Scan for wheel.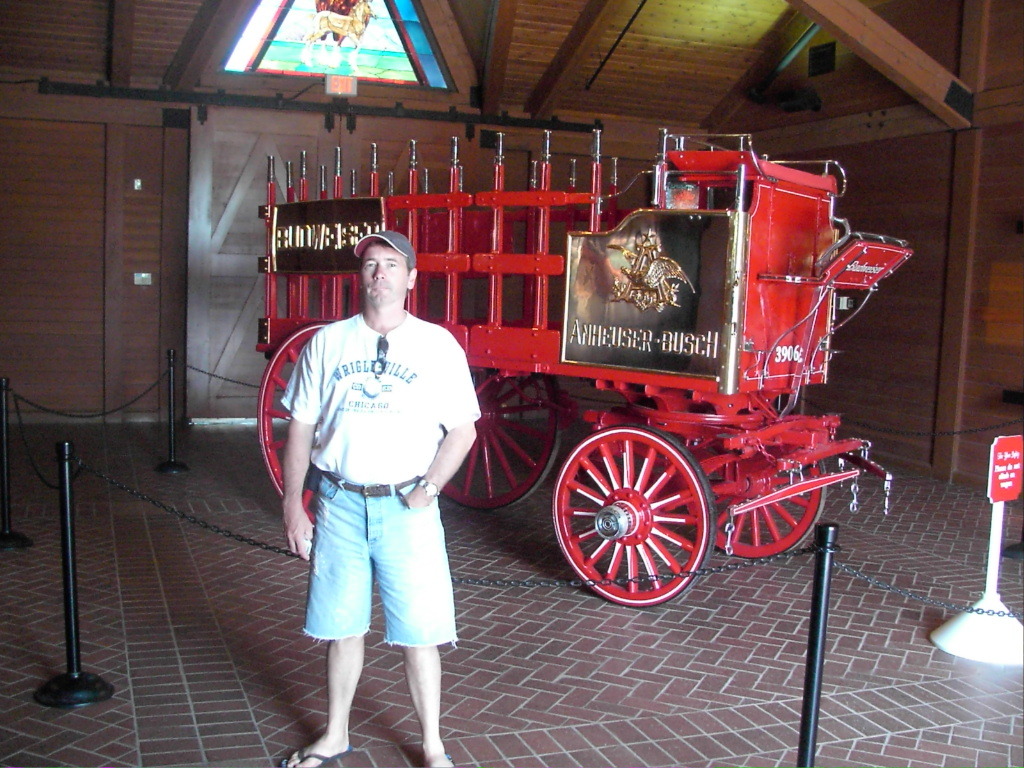
Scan result: detection(682, 434, 837, 563).
